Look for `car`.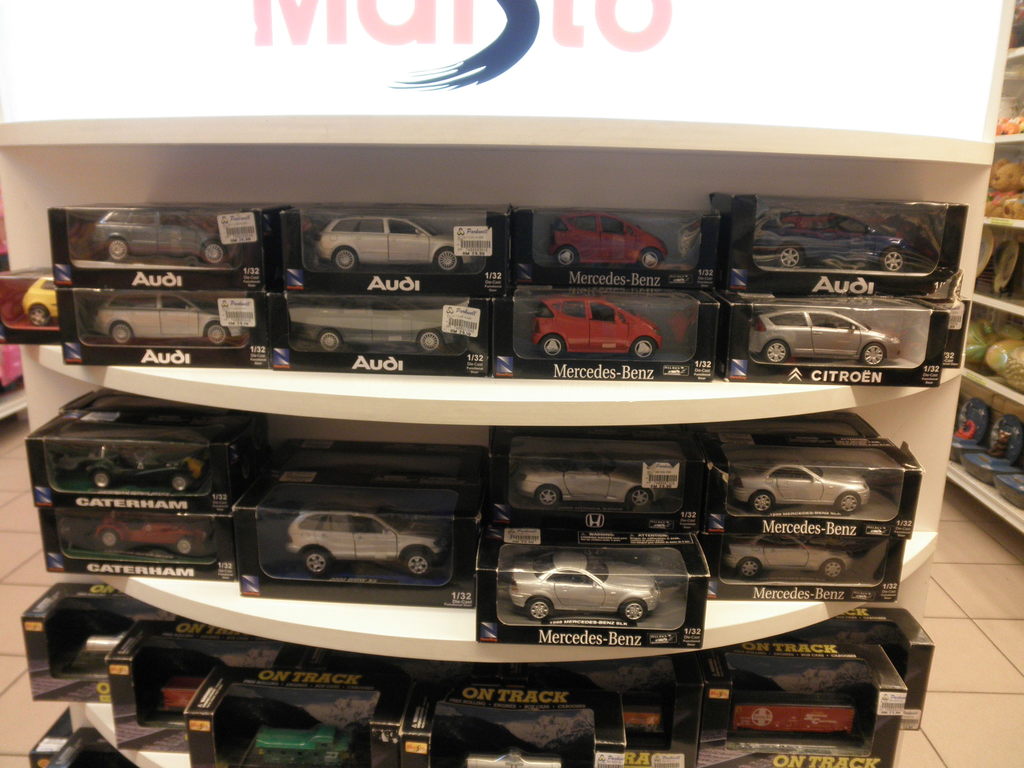
Found: 25, 271, 63, 330.
